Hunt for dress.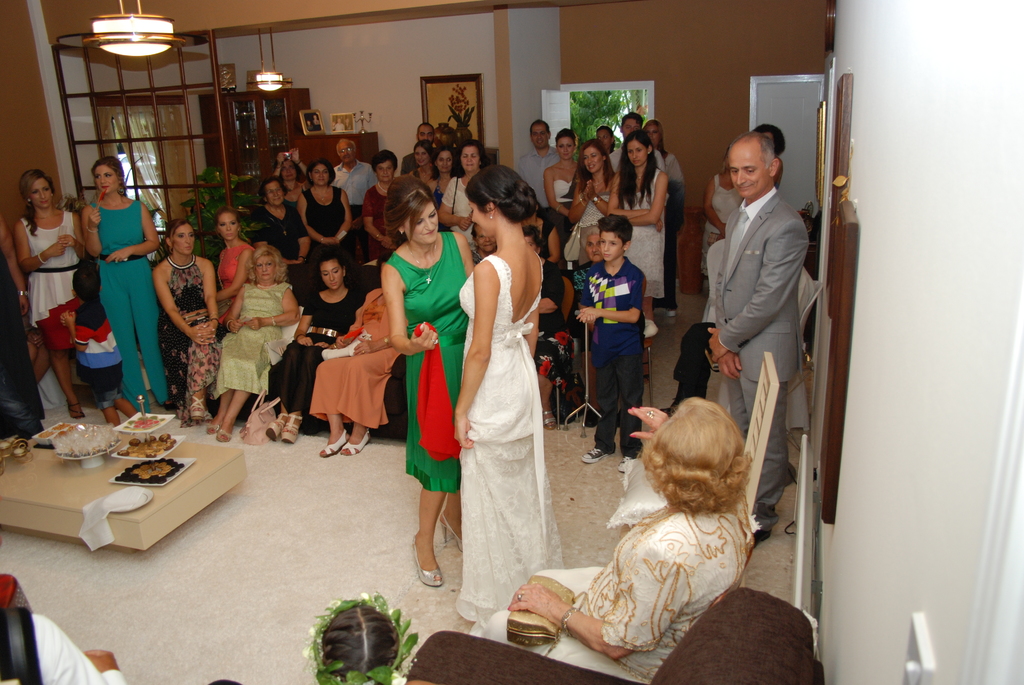
Hunted down at {"left": 252, "top": 201, "right": 308, "bottom": 297}.
